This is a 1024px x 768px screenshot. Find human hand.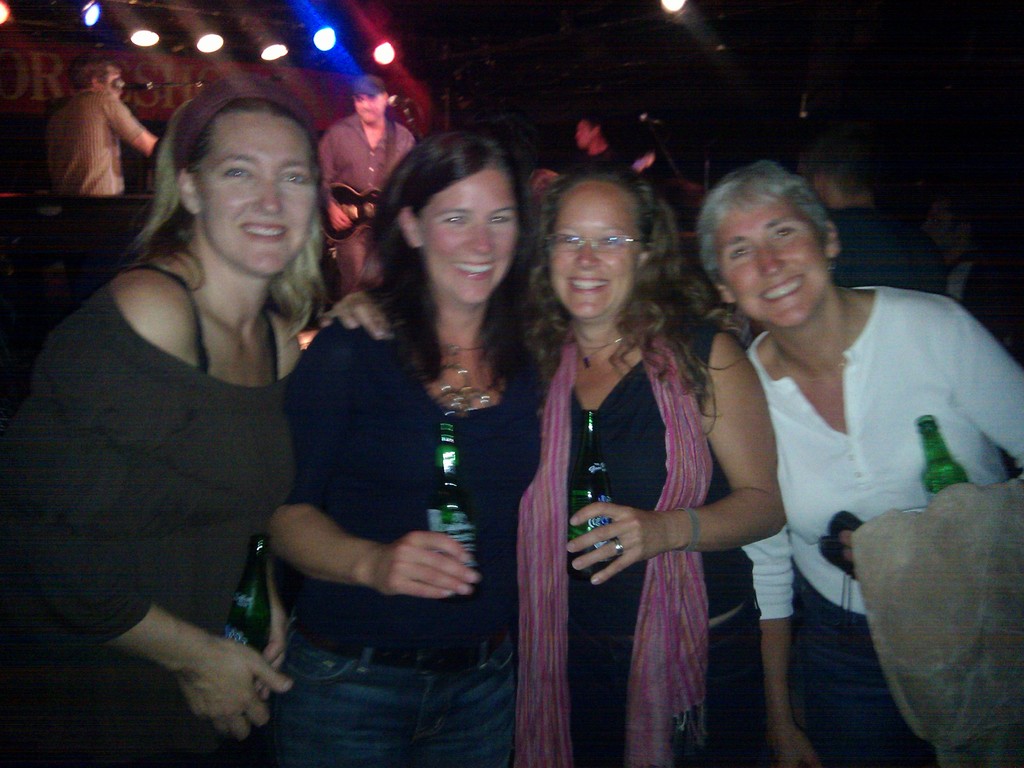
Bounding box: detection(360, 532, 479, 612).
